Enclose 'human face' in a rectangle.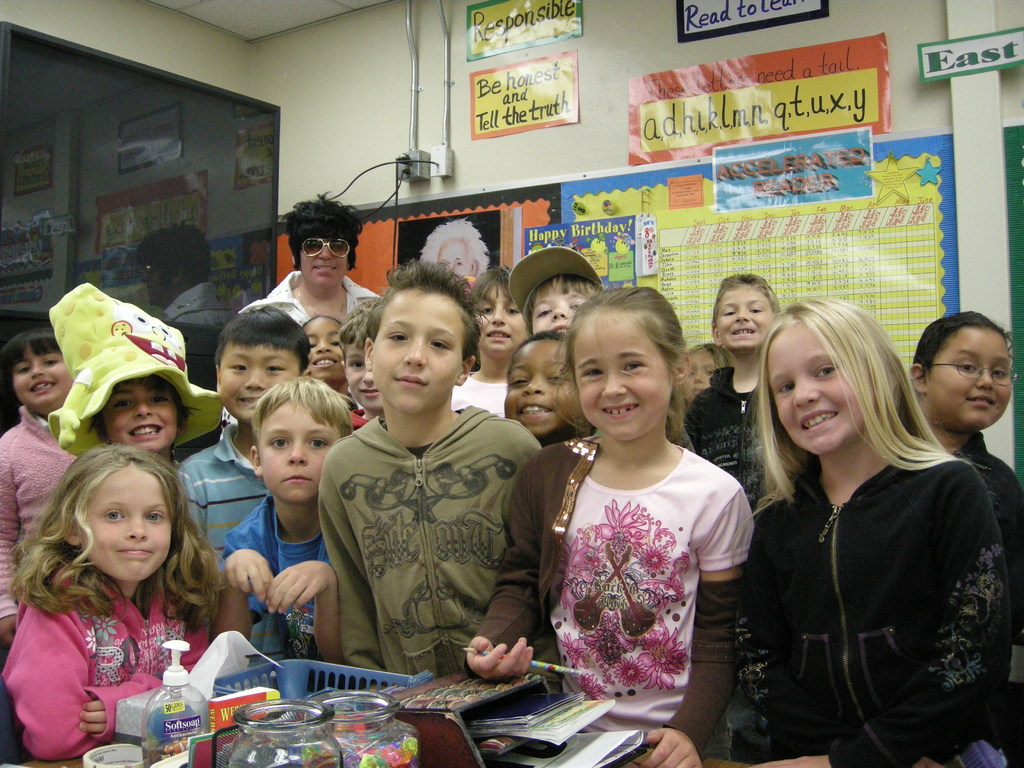
258,401,337,504.
